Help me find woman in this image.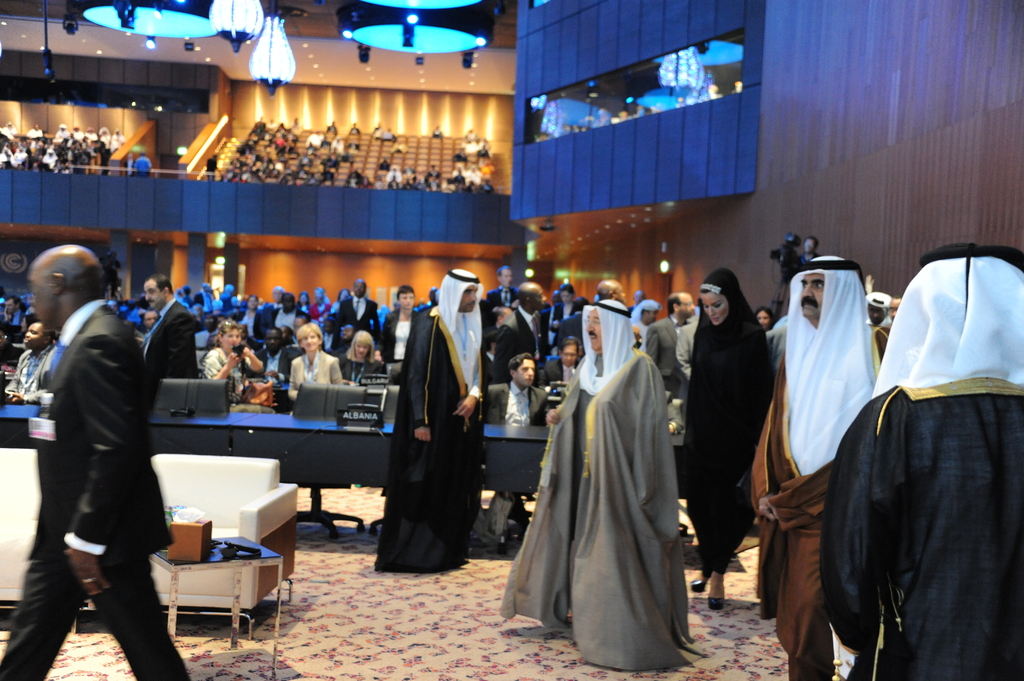
Found it: box=[683, 266, 782, 612].
